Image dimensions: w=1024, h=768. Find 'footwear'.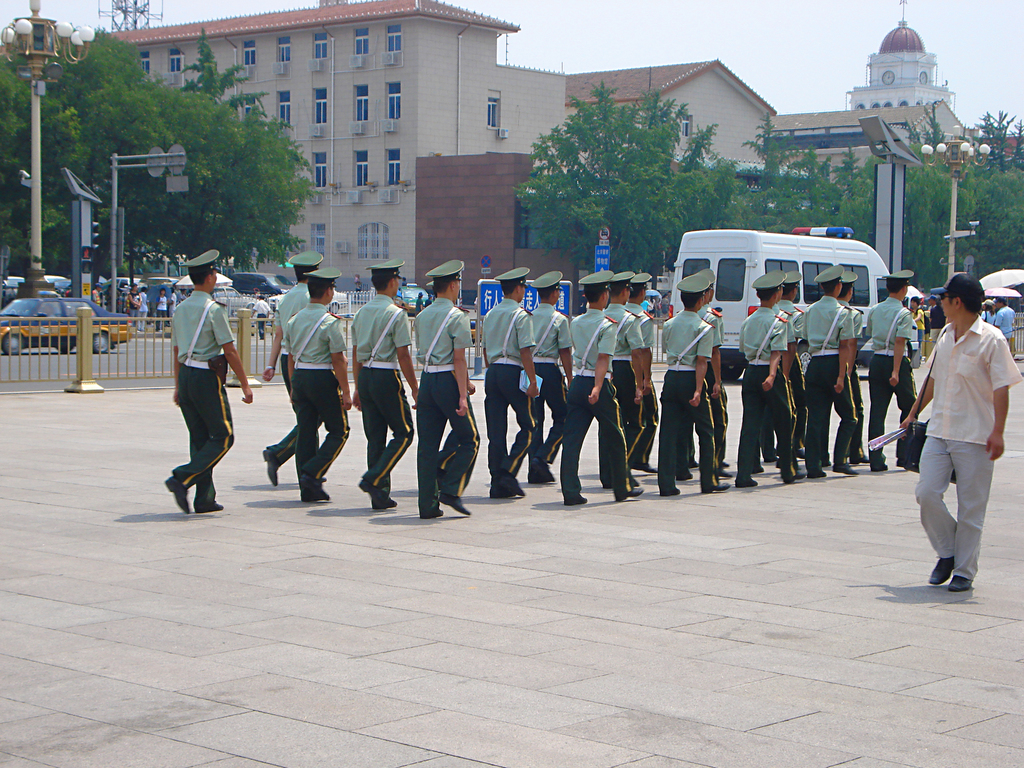
pyautogui.locateOnScreen(418, 508, 443, 520).
